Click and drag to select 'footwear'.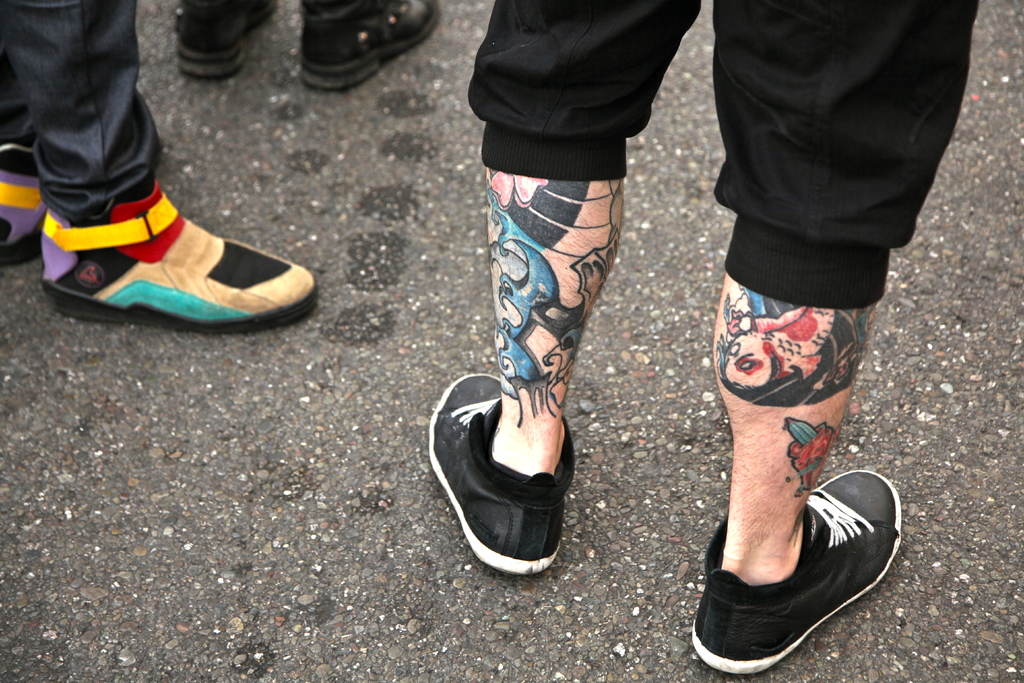
Selection: pyautogui.locateOnScreen(280, 3, 453, 90).
